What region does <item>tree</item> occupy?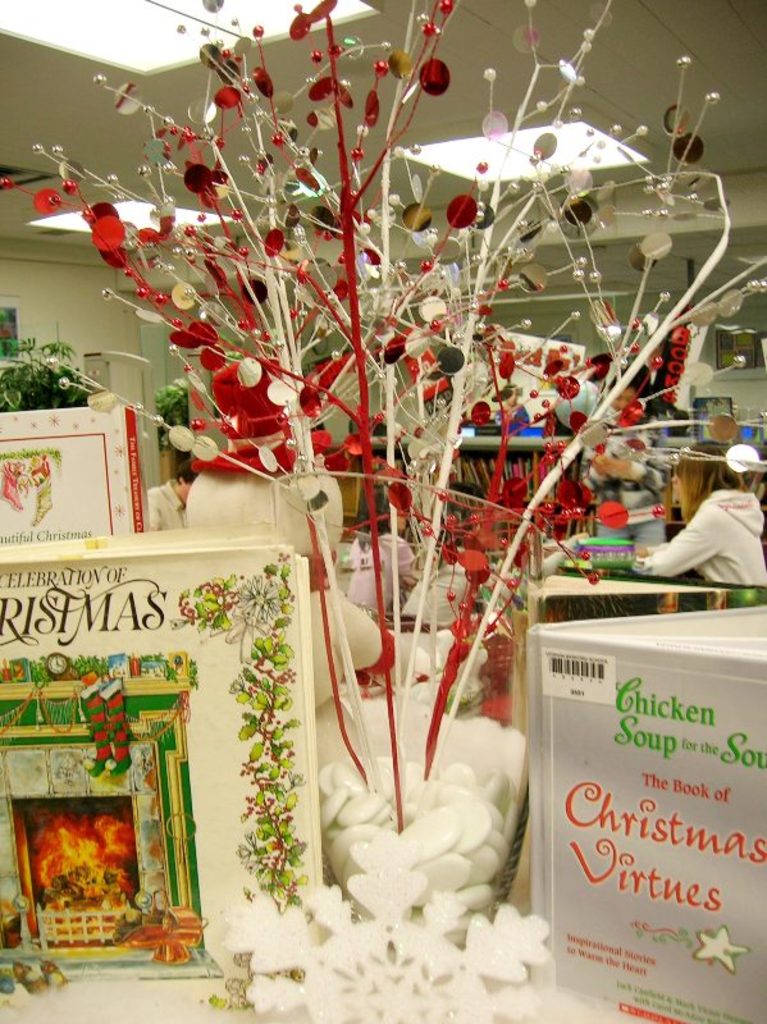
bbox=[0, 0, 766, 831].
